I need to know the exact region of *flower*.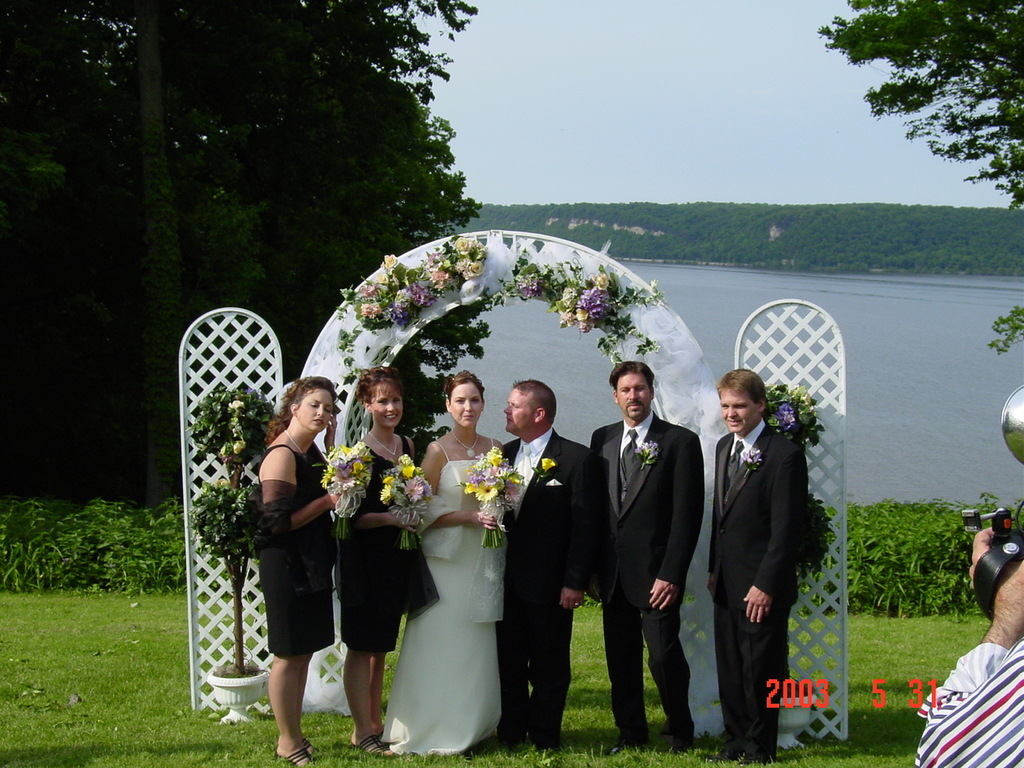
Region: pyautogui.locateOnScreen(477, 483, 496, 504).
